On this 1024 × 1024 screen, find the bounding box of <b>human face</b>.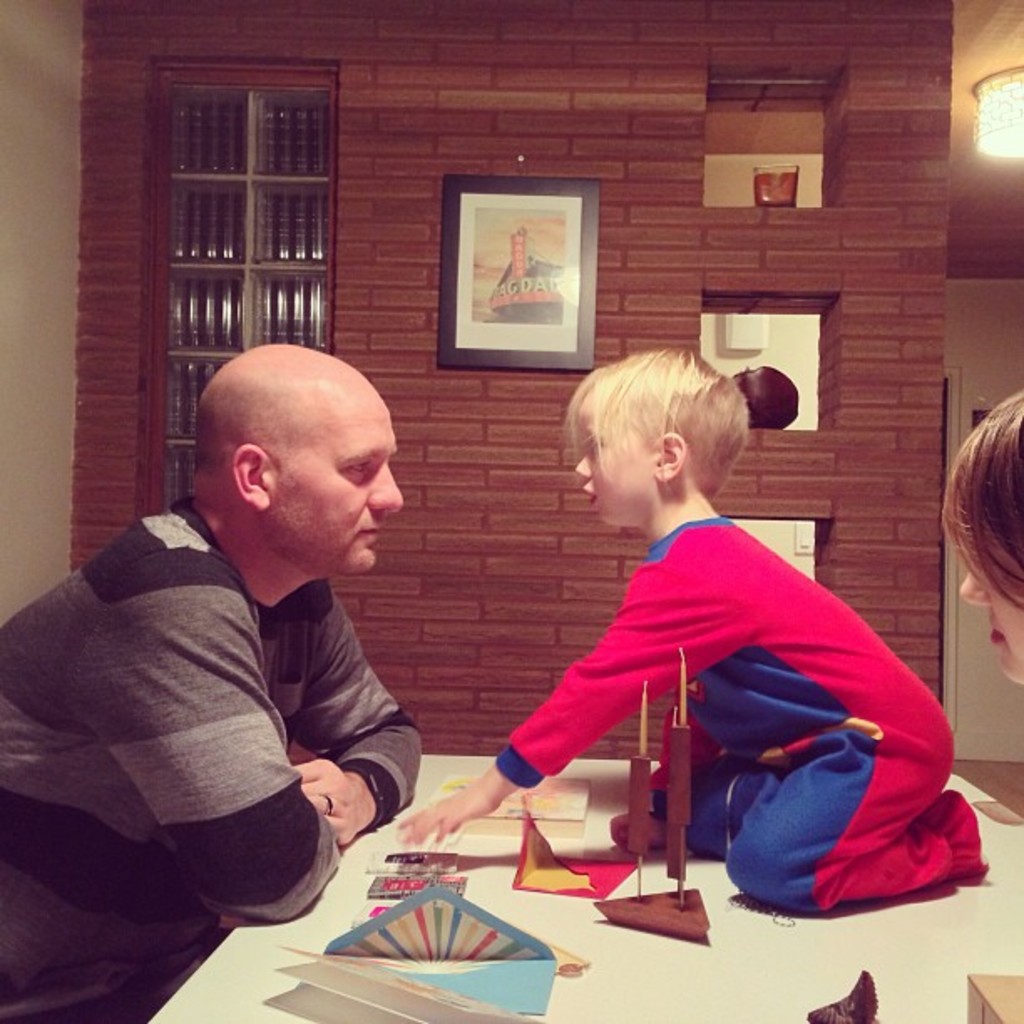
Bounding box: pyautogui.locateOnScreen(266, 395, 410, 576).
